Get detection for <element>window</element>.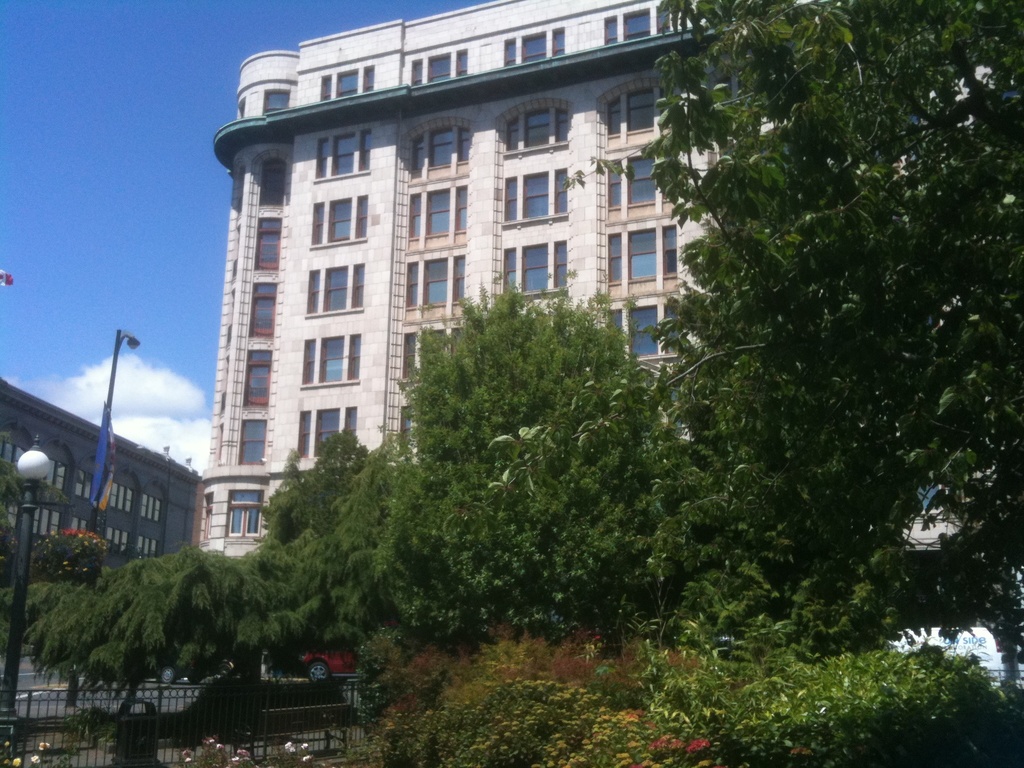
Detection: rect(611, 234, 623, 282).
